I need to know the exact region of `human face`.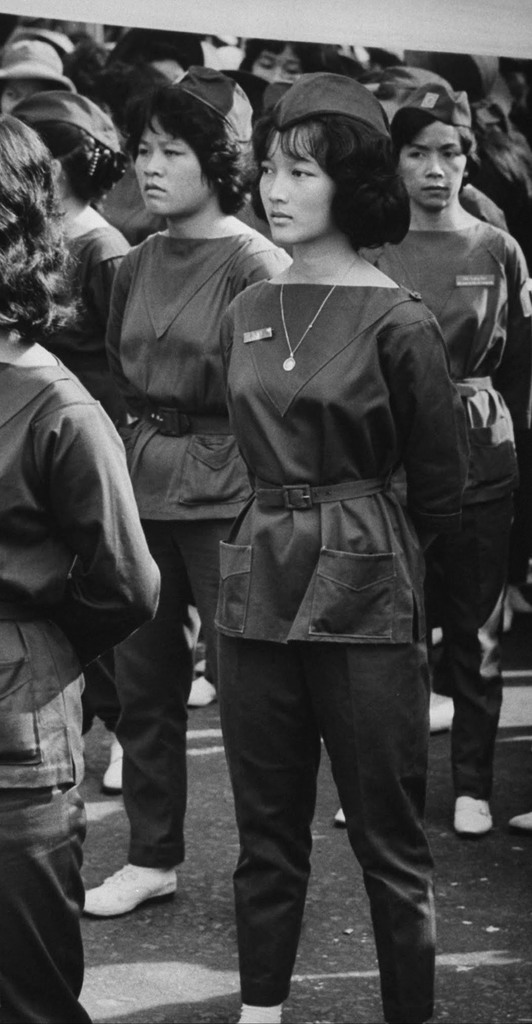
Region: BBox(258, 123, 335, 244).
